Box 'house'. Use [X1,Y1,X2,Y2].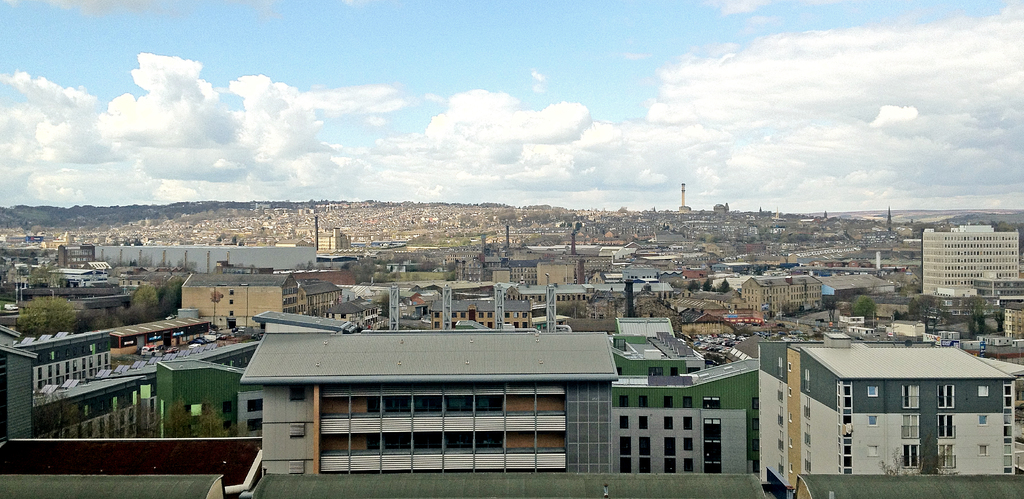
[1004,308,1023,332].
